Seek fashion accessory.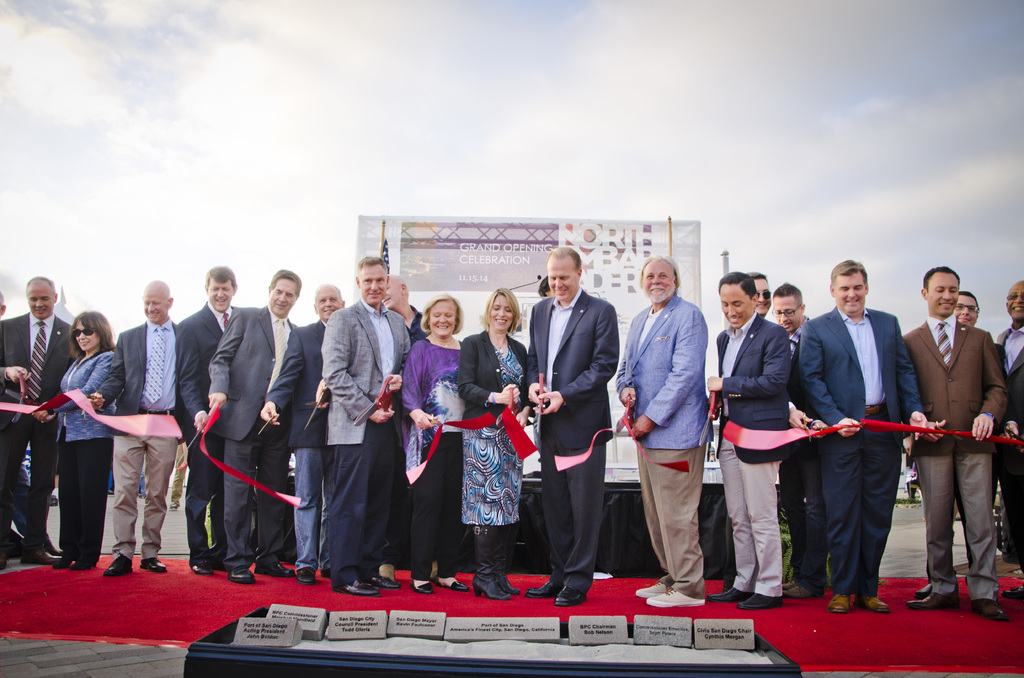
<box>139,408,173,415</box>.
